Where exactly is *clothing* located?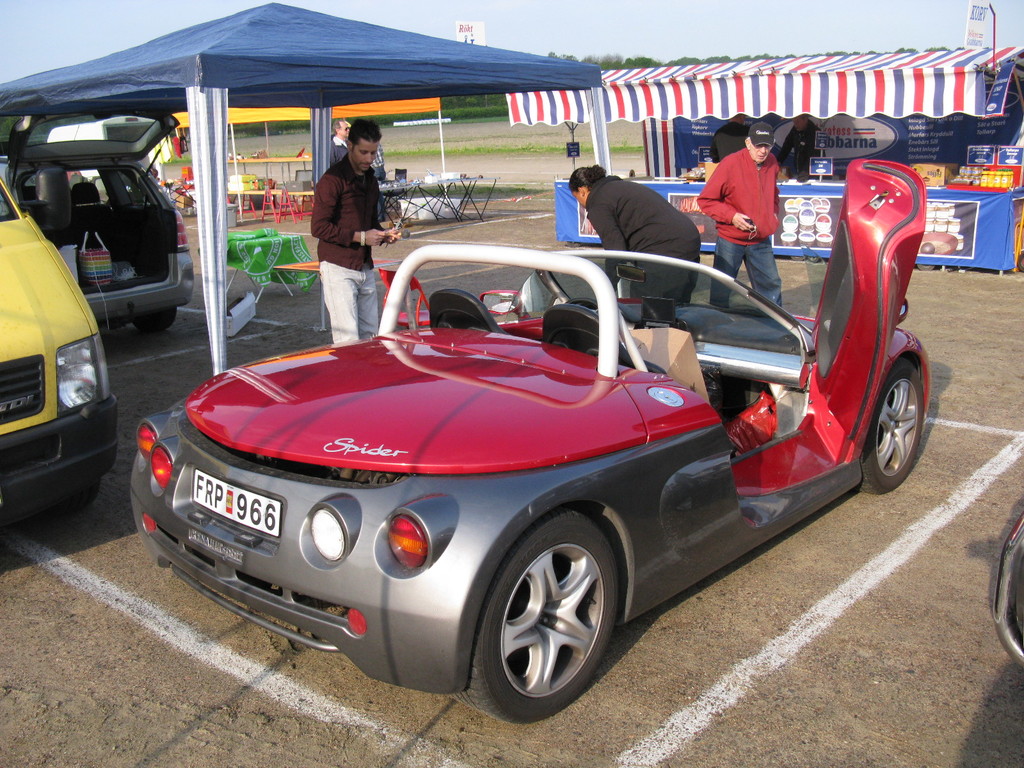
Its bounding box is detection(575, 170, 698, 312).
